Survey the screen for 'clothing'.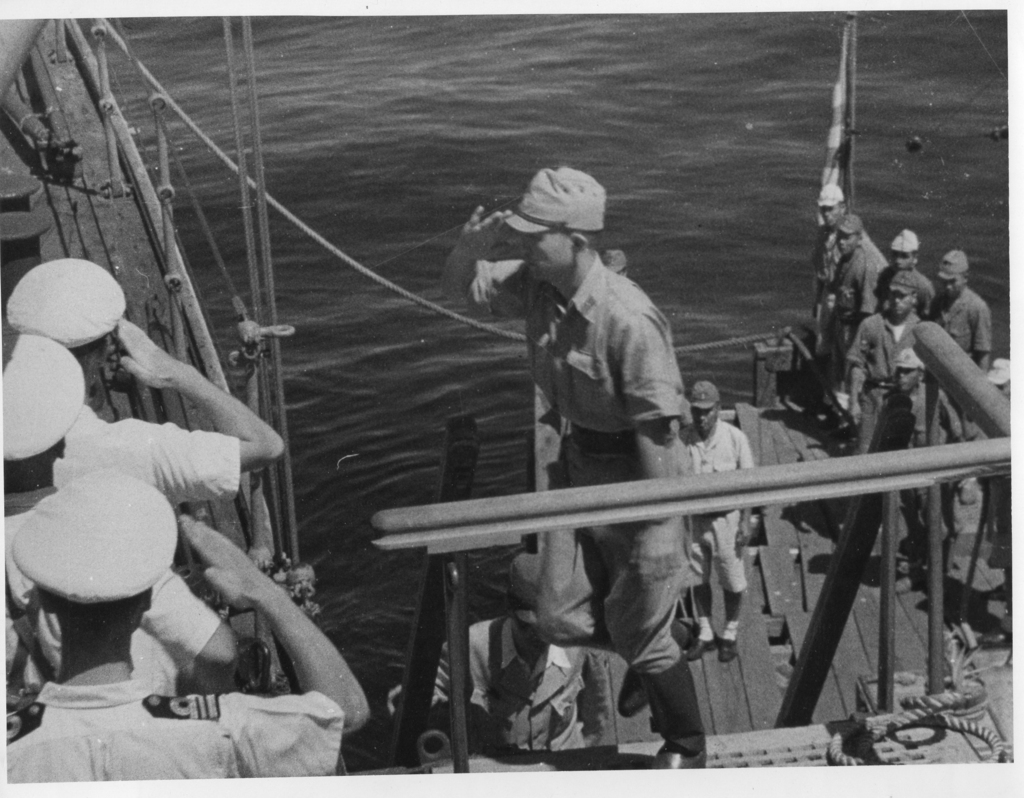
Survey found: [3,683,345,781].
